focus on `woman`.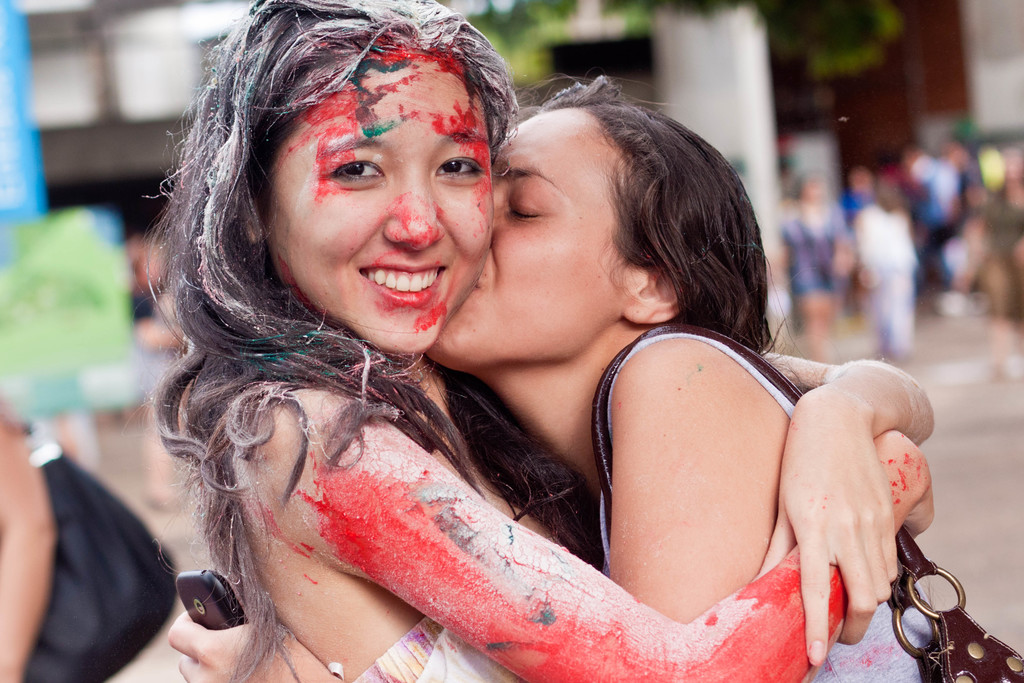
Focused at x1=420 y1=63 x2=955 y2=682.
